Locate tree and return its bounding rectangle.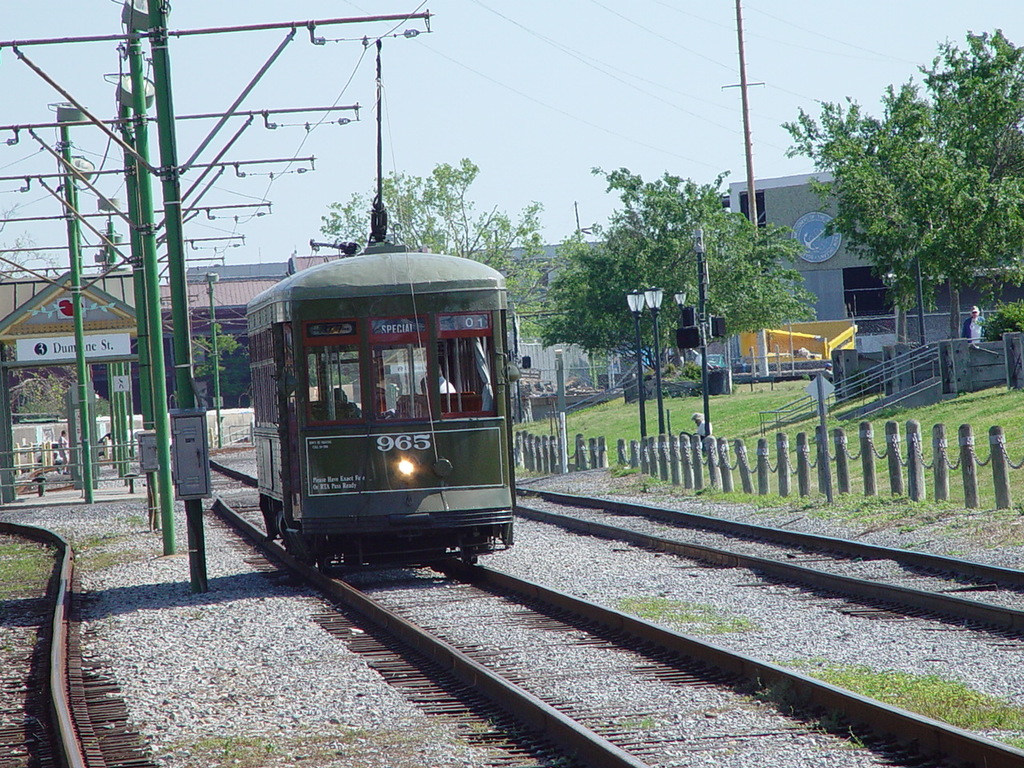
802,70,1007,322.
